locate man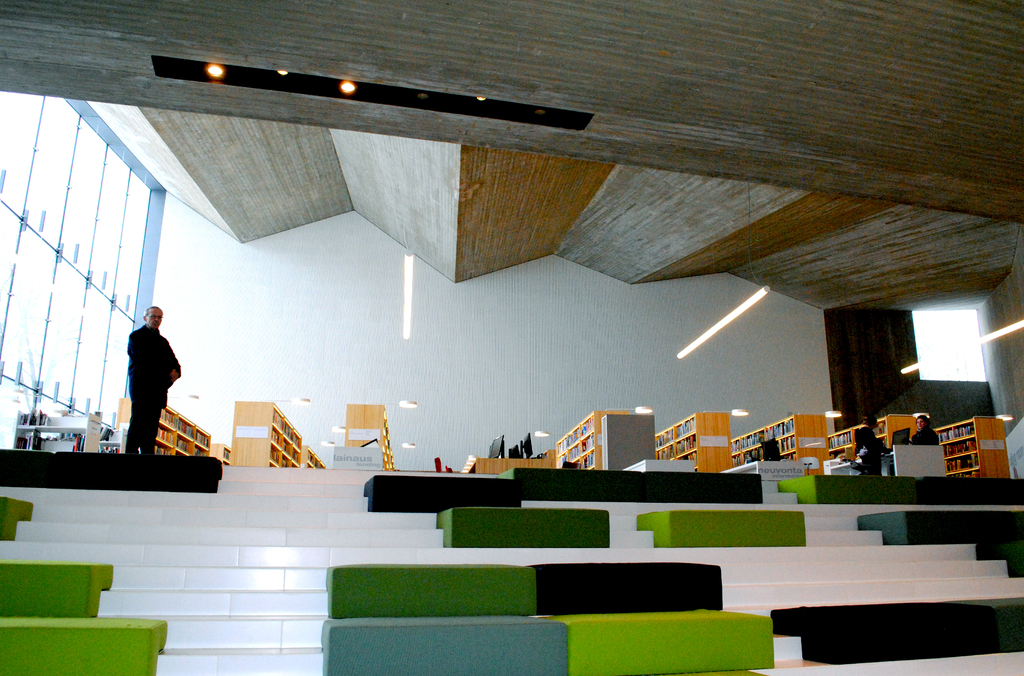
pyautogui.locateOnScreen(123, 306, 181, 456)
